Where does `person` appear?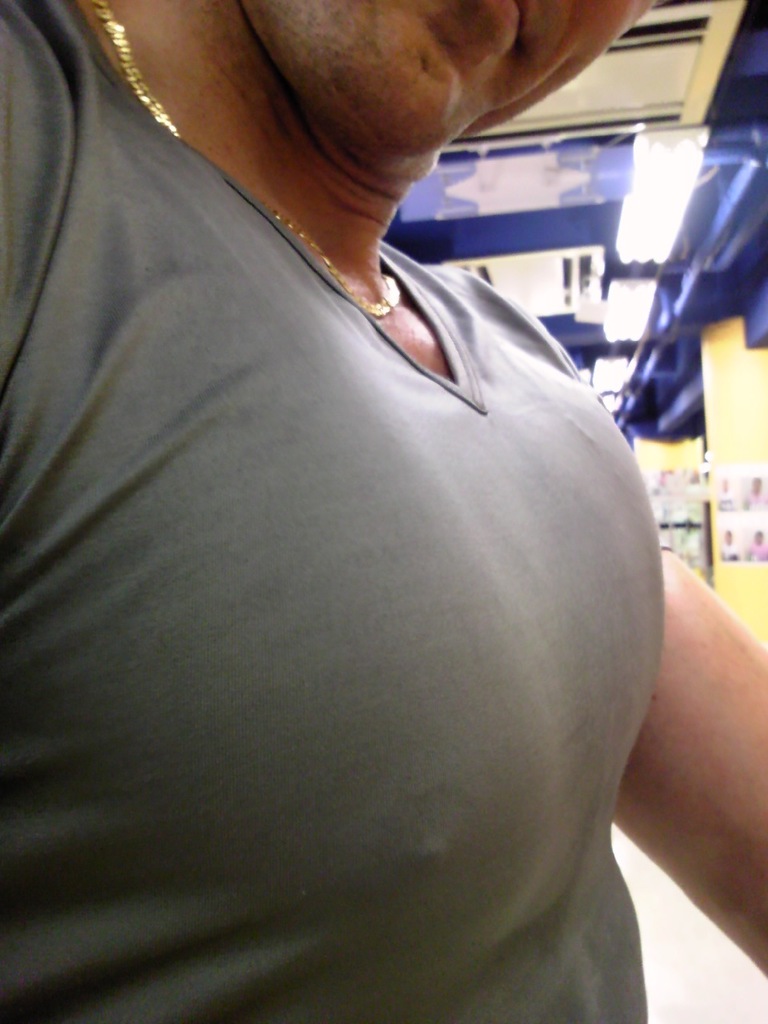
Appears at BBox(0, 0, 767, 1023).
